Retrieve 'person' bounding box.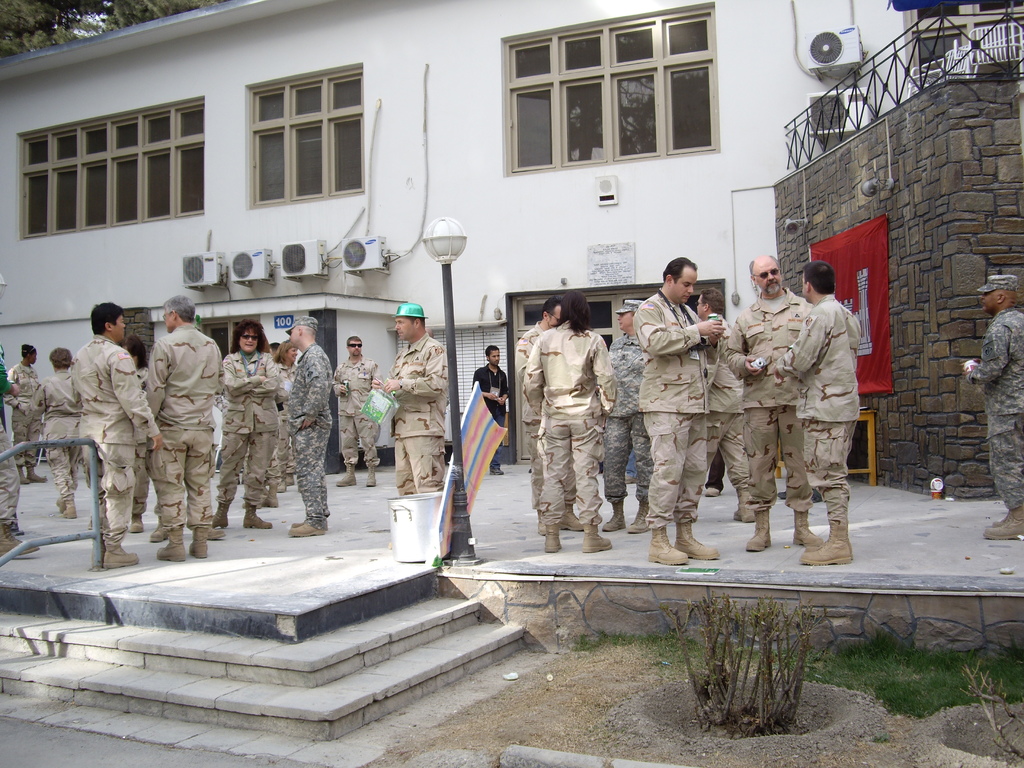
Bounding box: BBox(11, 339, 49, 487).
